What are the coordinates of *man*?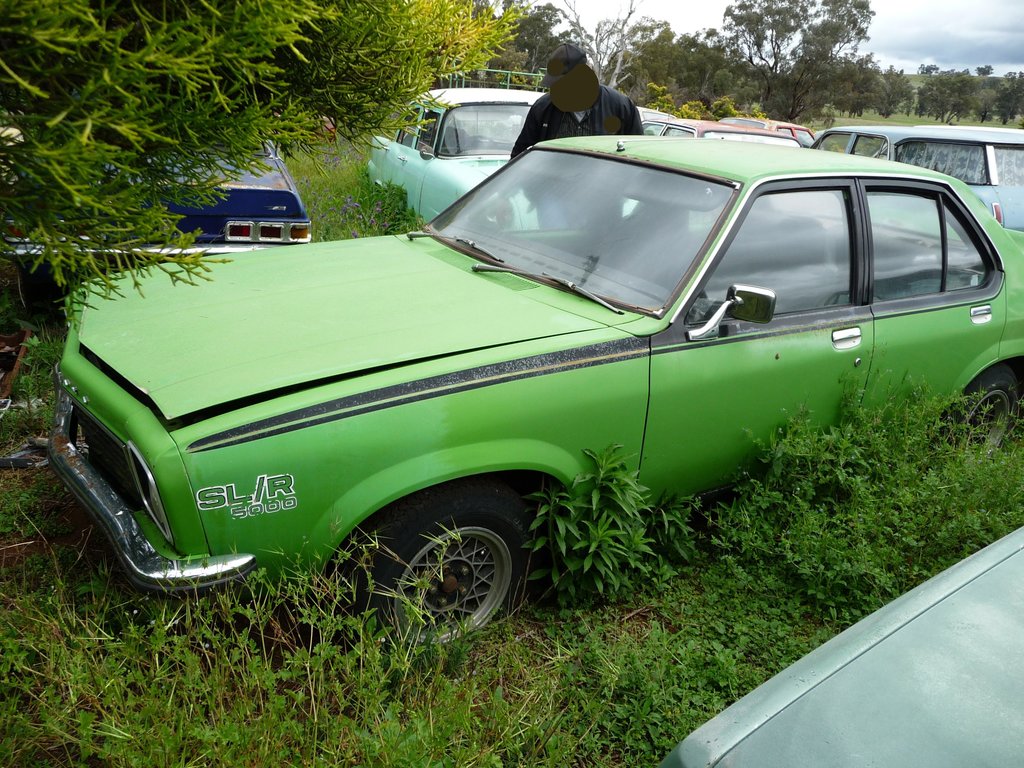
detection(504, 43, 665, 144).
